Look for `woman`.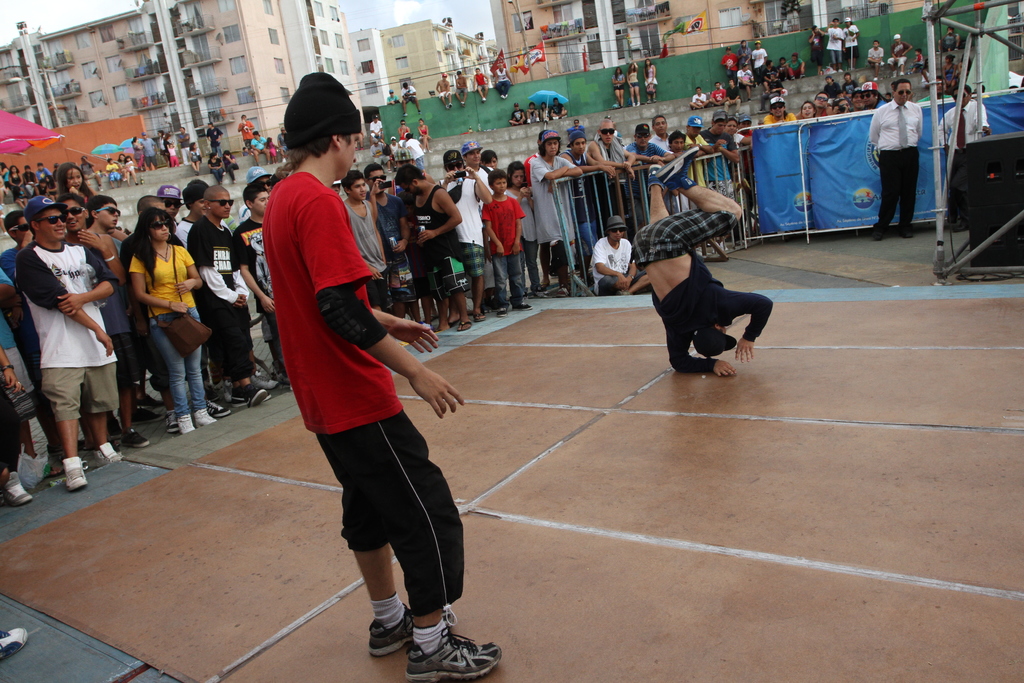
Found: Rect(399, 119, 410, 149).
